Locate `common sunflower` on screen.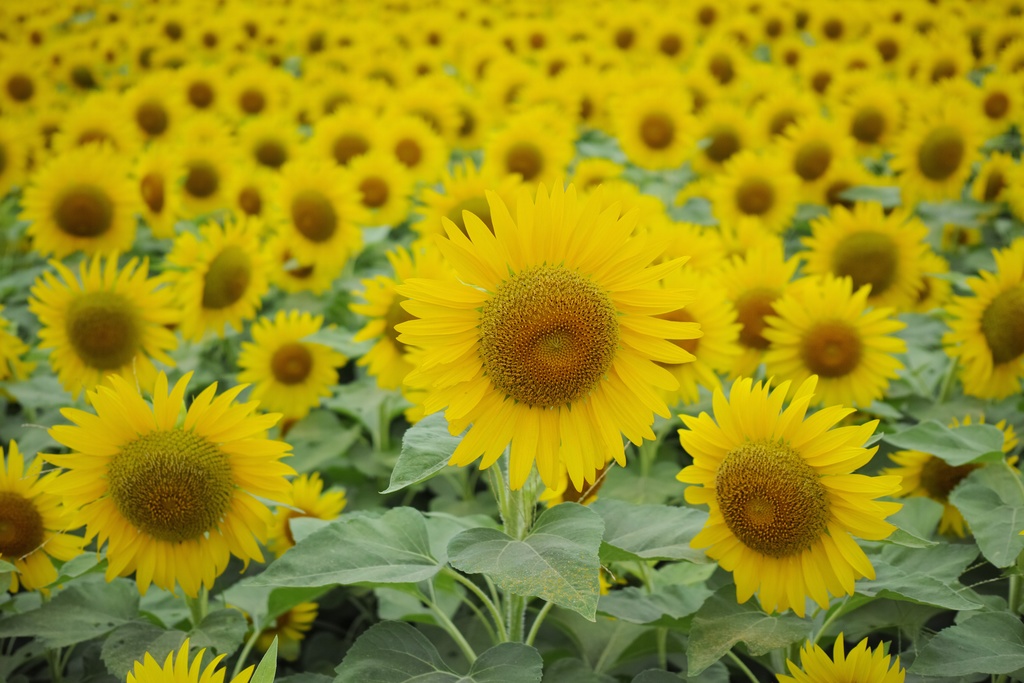
On screen at rect(677, 365, 896, 633).
